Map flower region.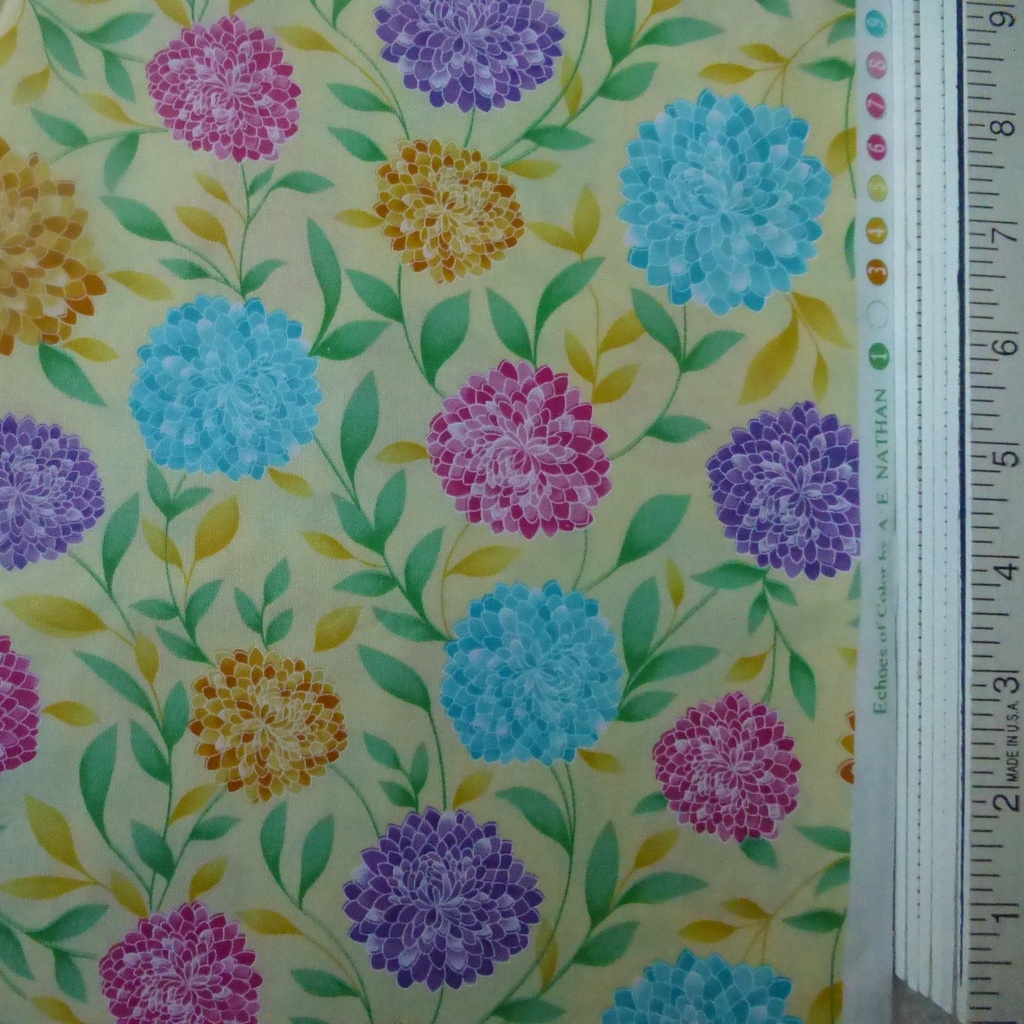
Mapped to (614, 84, 835, 323).
